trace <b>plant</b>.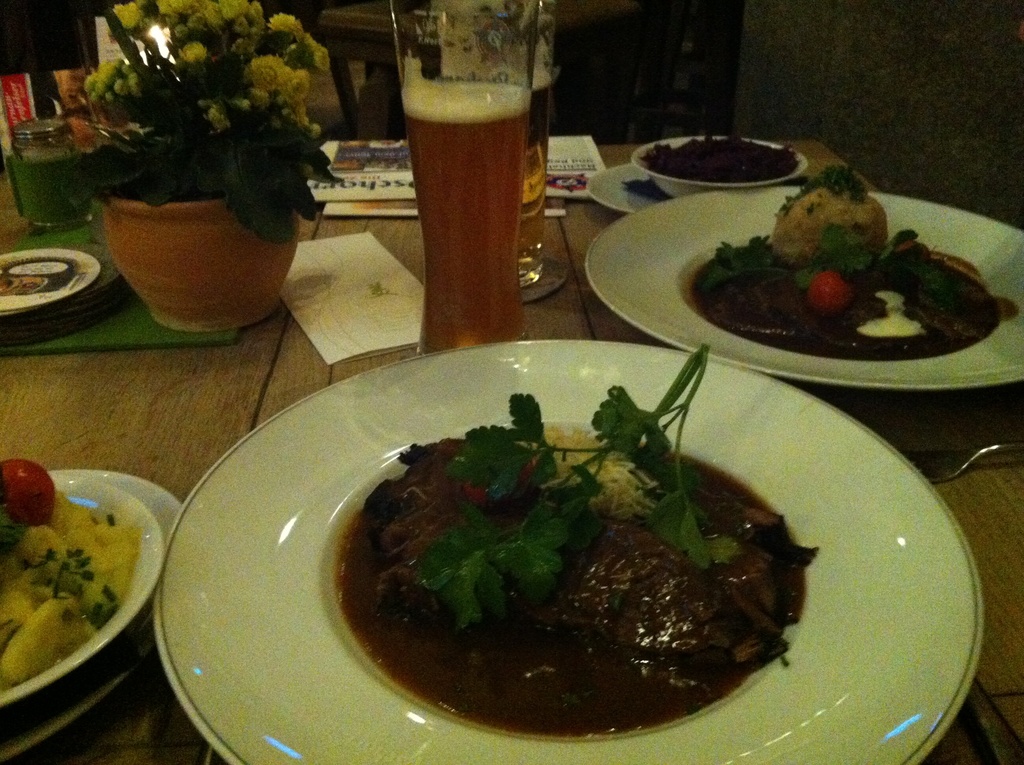
Traced to pyautogui.locateOnScreen(394, 342, 737, 640).
